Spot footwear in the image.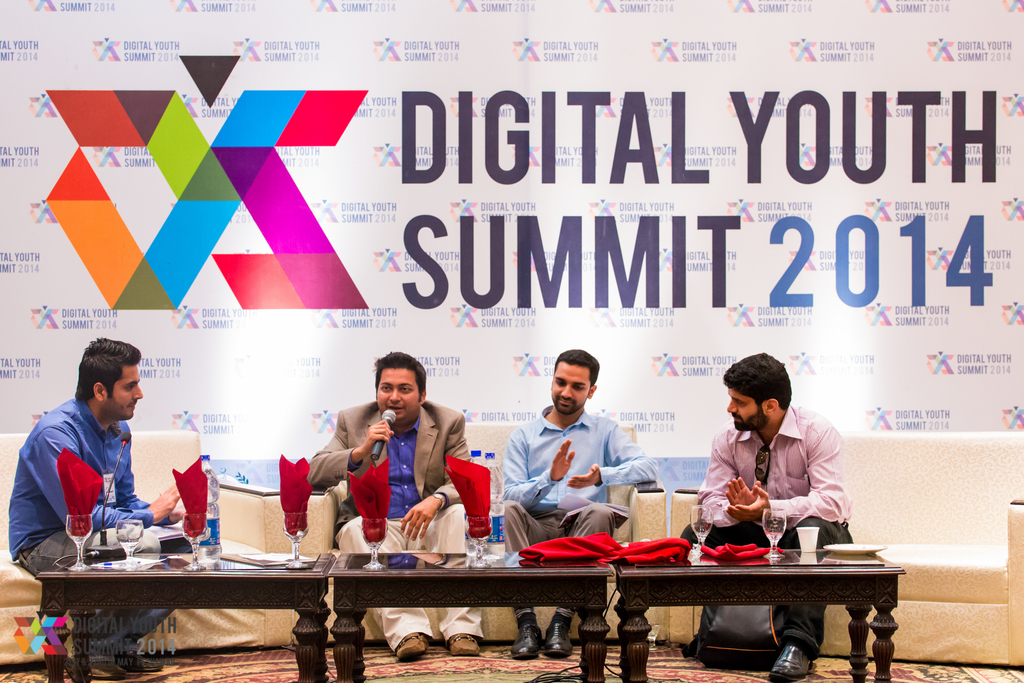
footwear found at <box>85,661,125,682</box>.
